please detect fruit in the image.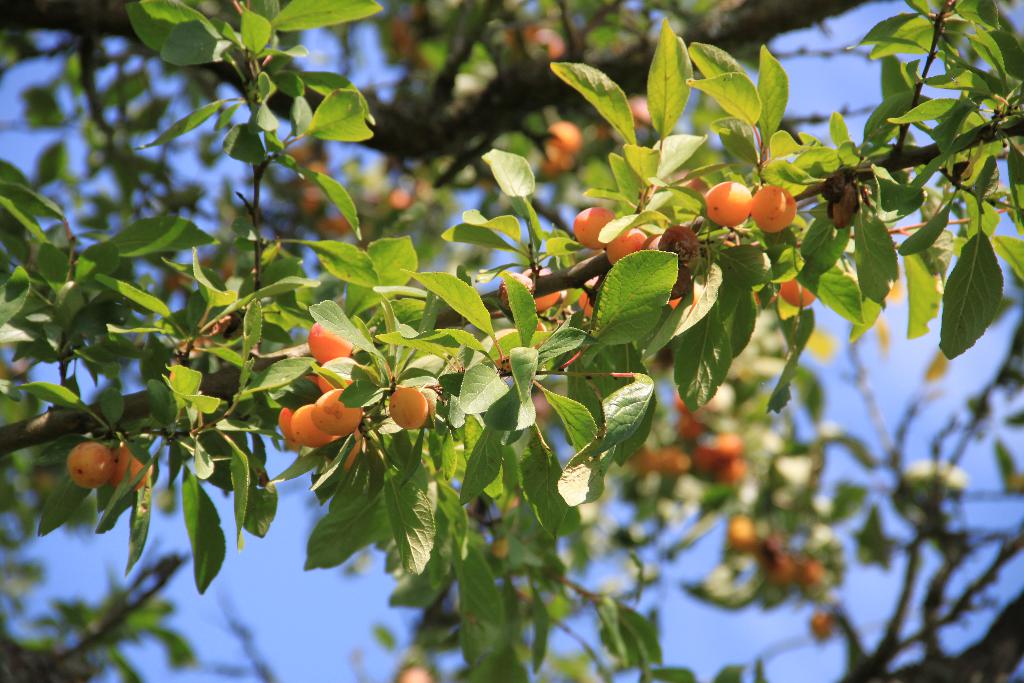
(left=106, top=444, right=152, bottom=502).
